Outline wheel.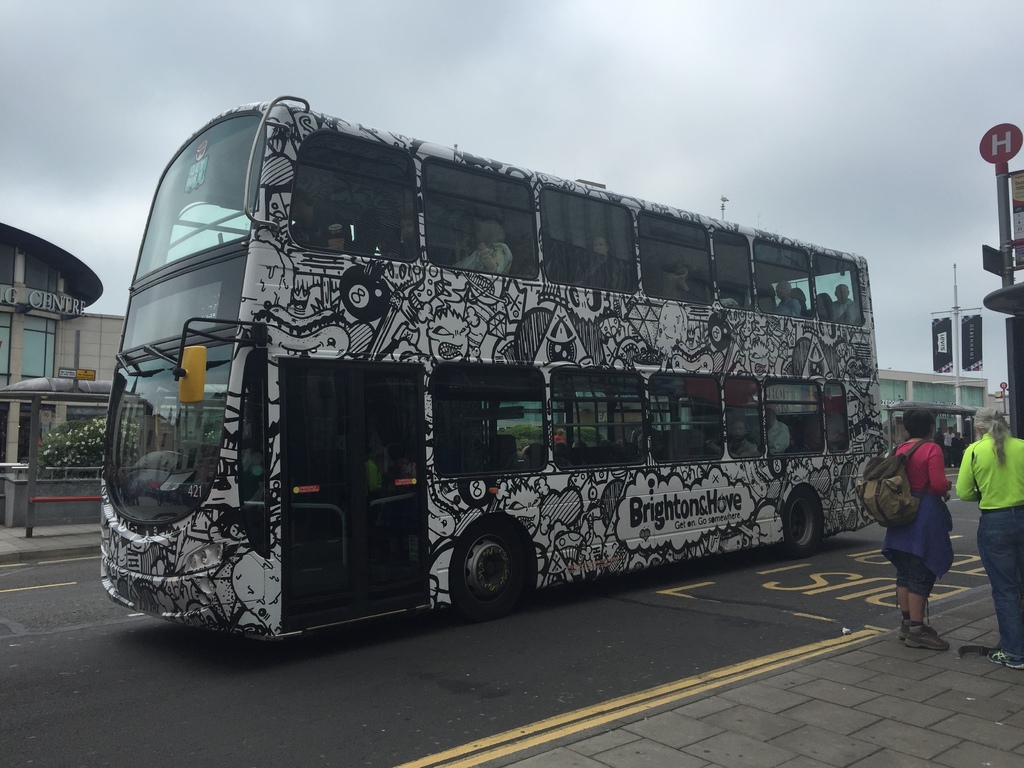
Outline: bbox=(441, 531, 531, 615).
